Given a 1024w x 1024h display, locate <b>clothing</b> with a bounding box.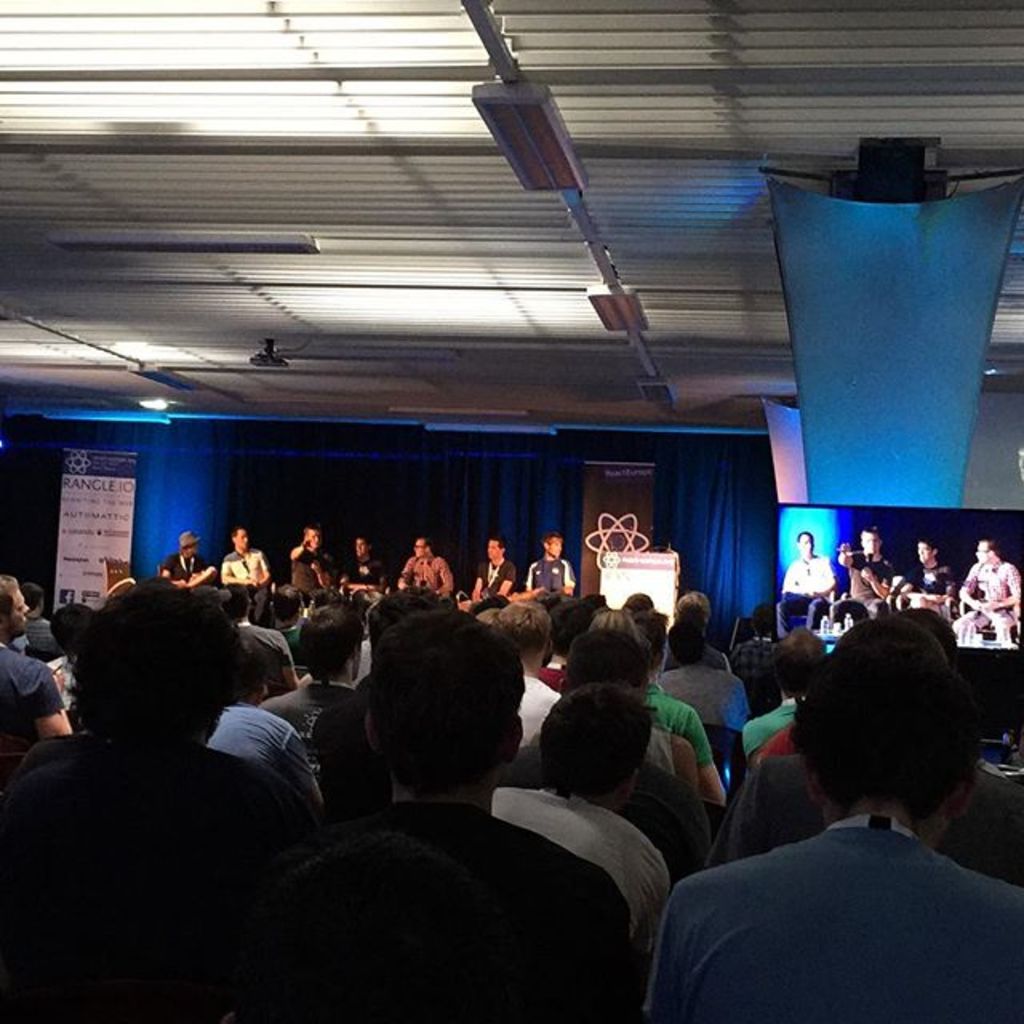
Located: crop(469, 558, 520, 610).
